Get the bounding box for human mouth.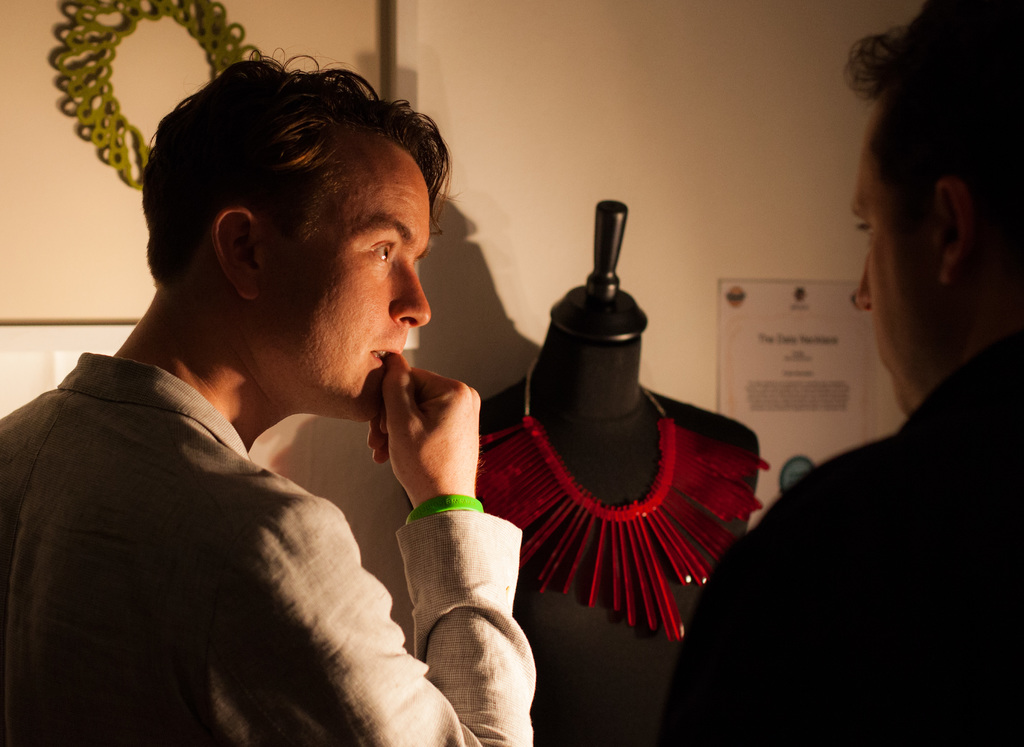
371:351:403:367.
